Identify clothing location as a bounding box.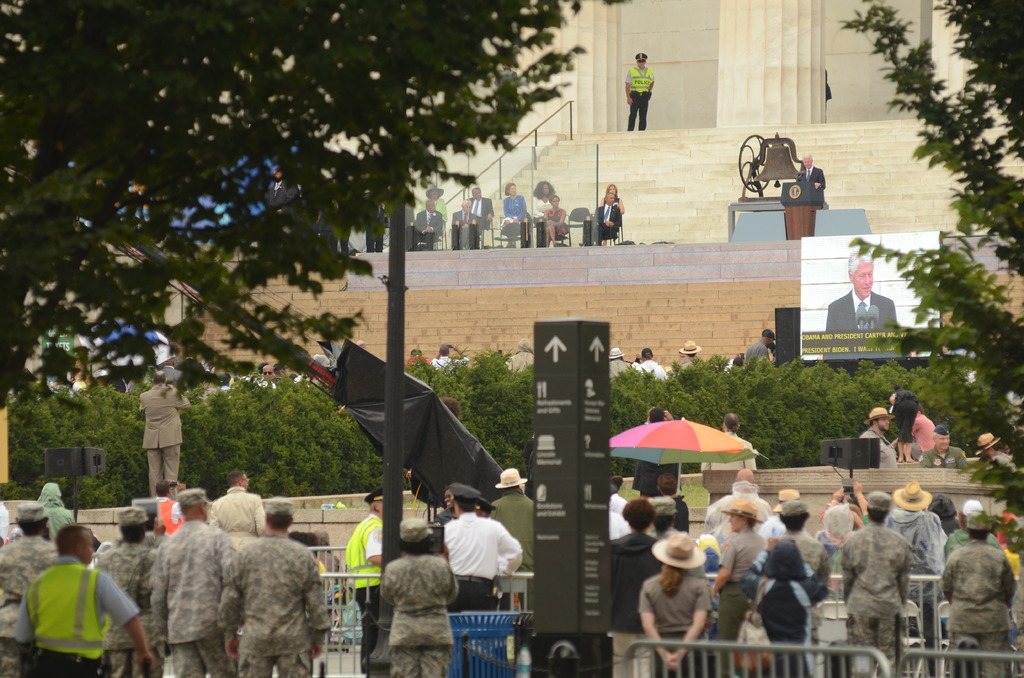
Rect(537, 200, 572, 238).
